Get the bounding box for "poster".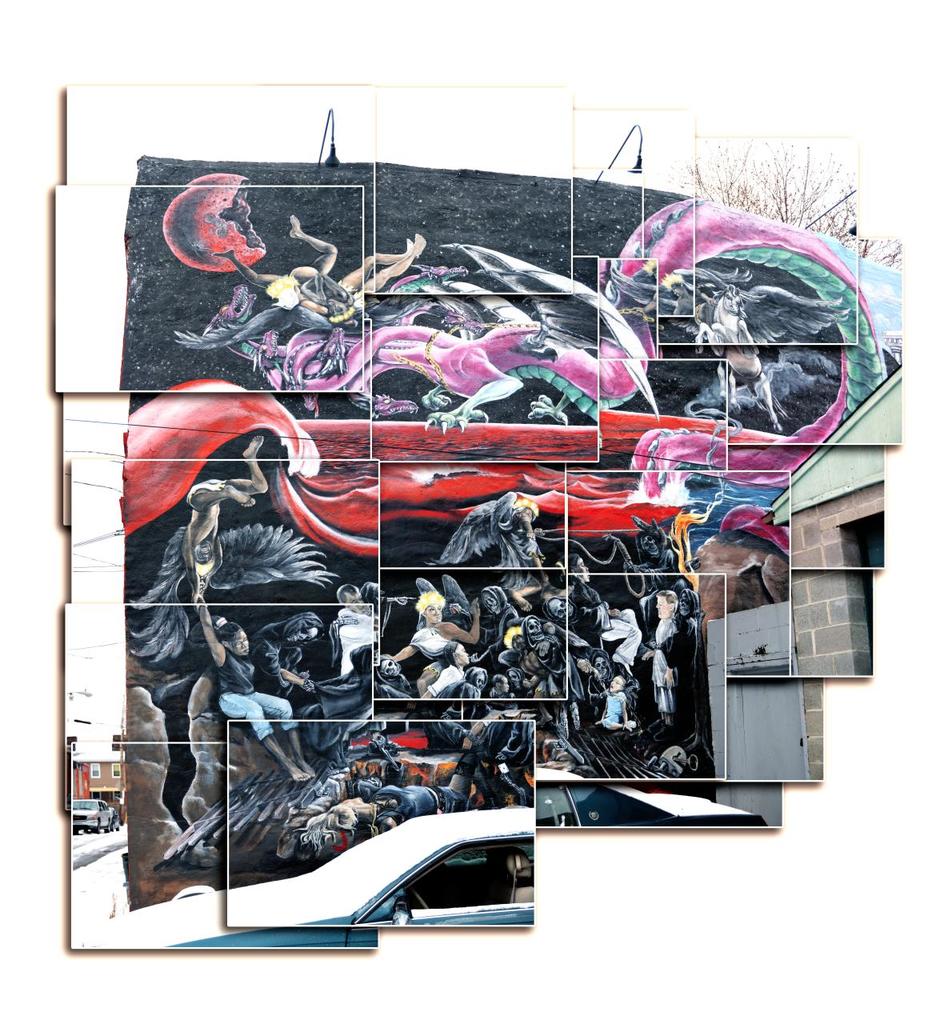
<bbox>0, 0, 941, 1023</bbox>.
